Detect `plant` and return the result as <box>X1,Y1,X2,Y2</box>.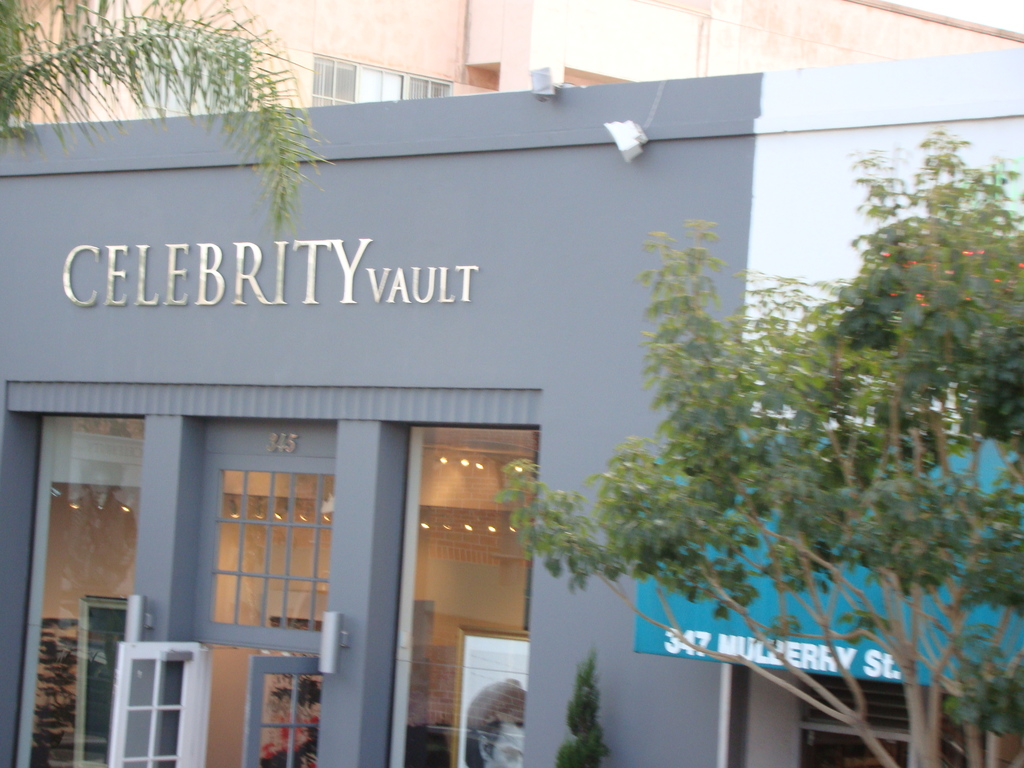
<box>556,643,611,767</box>.
